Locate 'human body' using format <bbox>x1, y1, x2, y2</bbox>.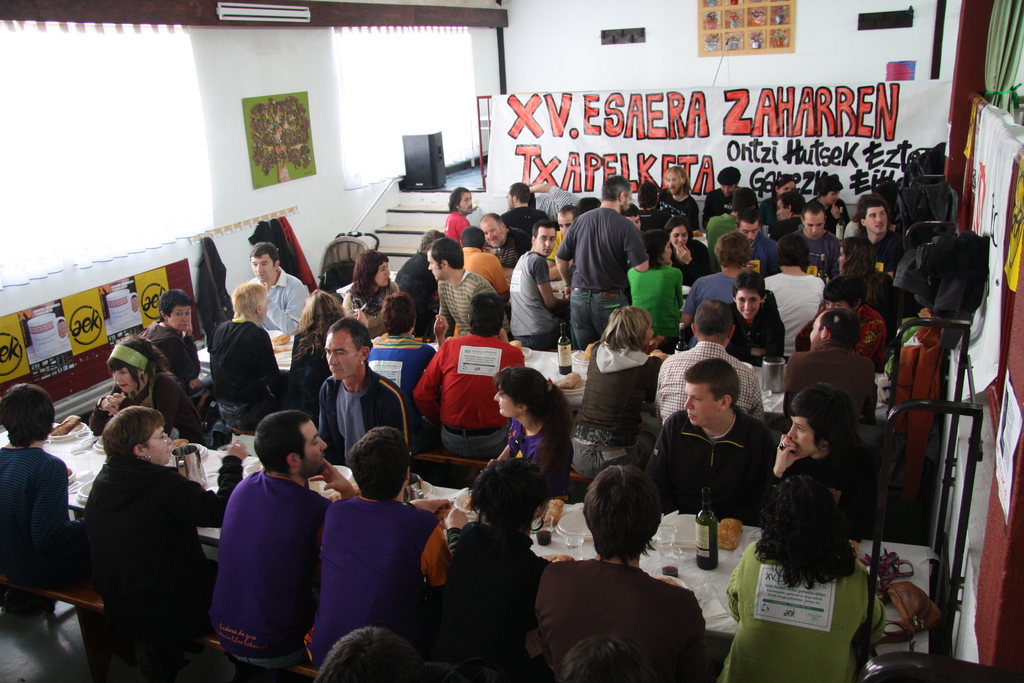
<bbox>106, 339, 194, 453</bbox>.
